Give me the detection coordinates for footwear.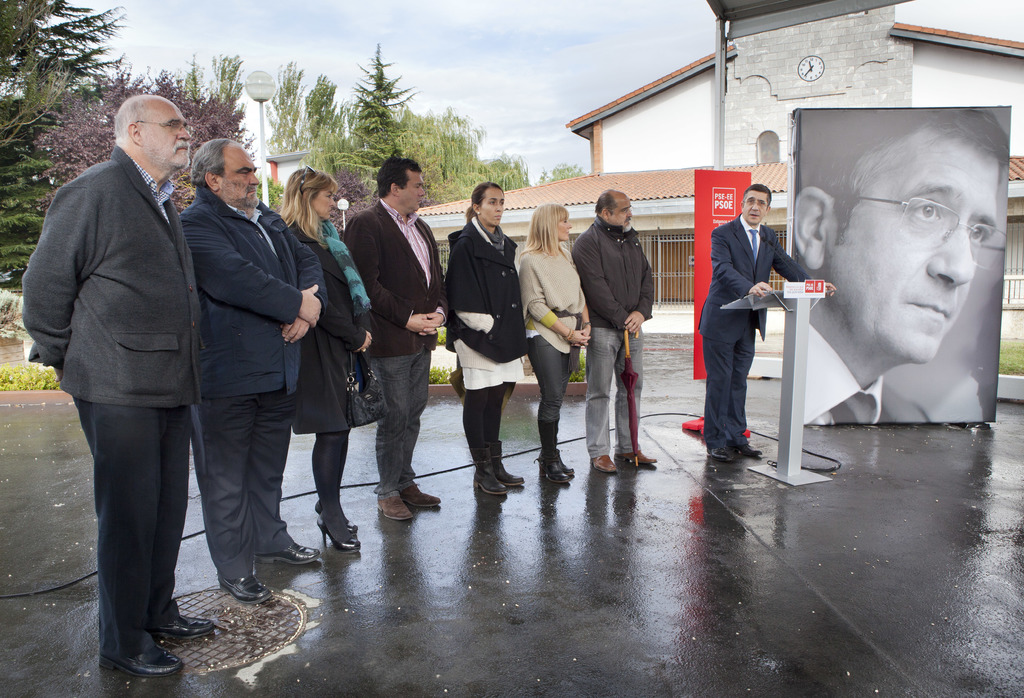
box(100, 646, 183, 677).
